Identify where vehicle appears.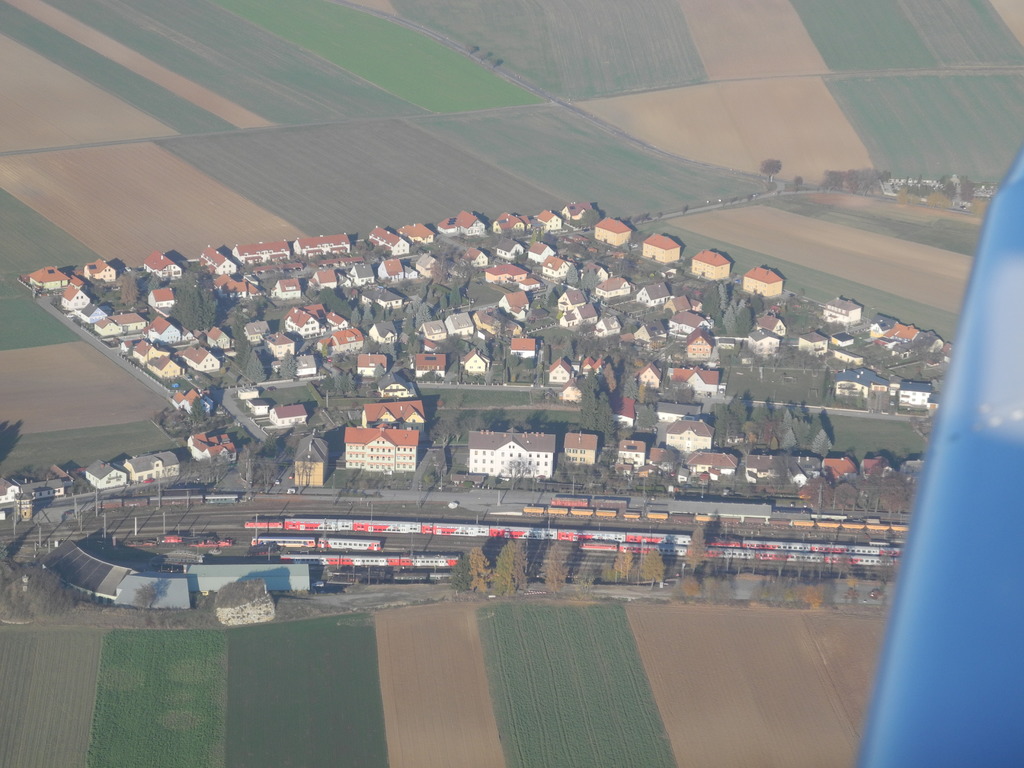
Appears at 315, 540, 382, 550.
